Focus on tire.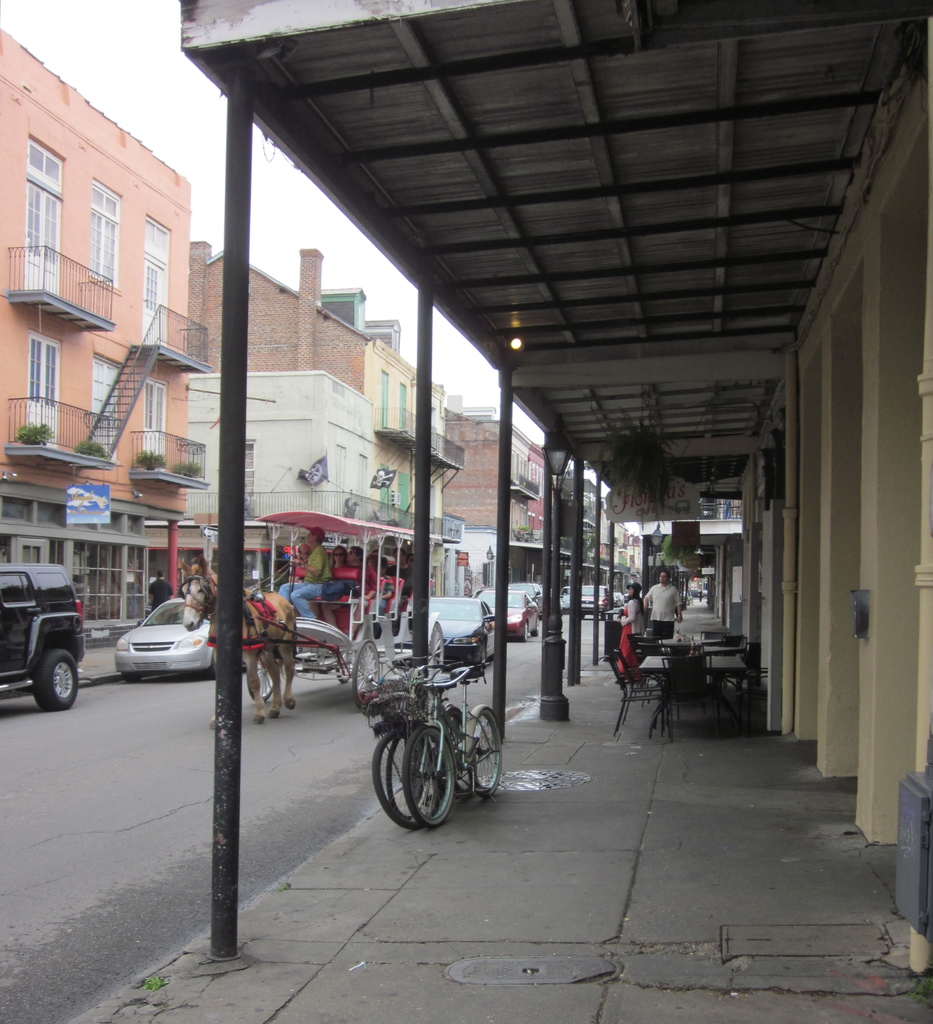
Focused at left=351, top=634, right=382, bottom=703.
